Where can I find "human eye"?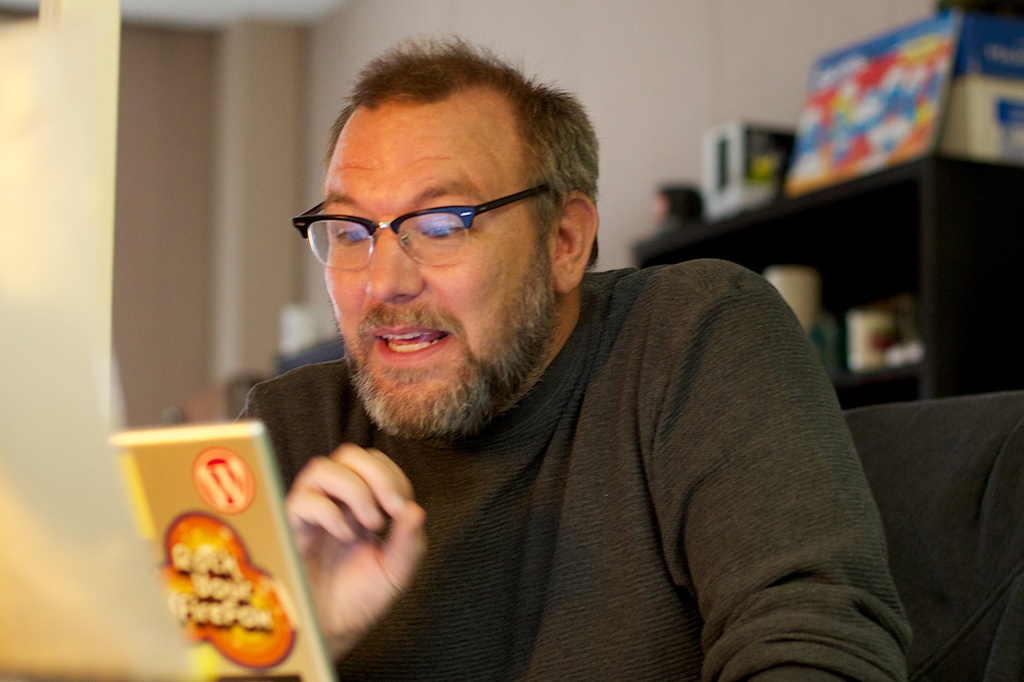
You can find it at region(416, 207, 479, 247).
